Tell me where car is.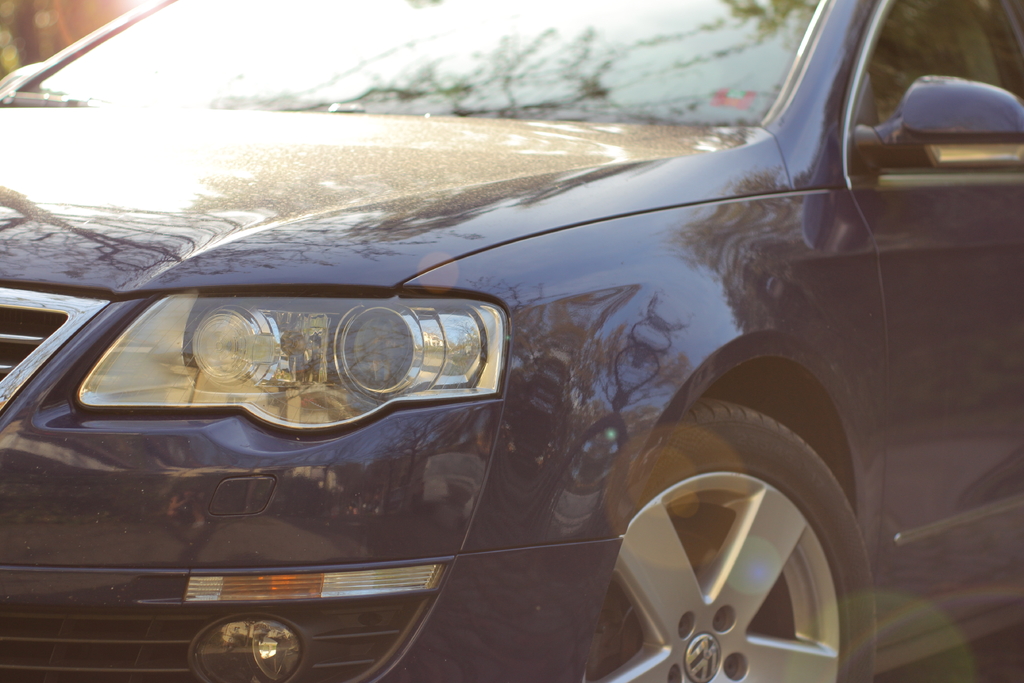
car is at <region>0, 56, 984, 677</region>.
